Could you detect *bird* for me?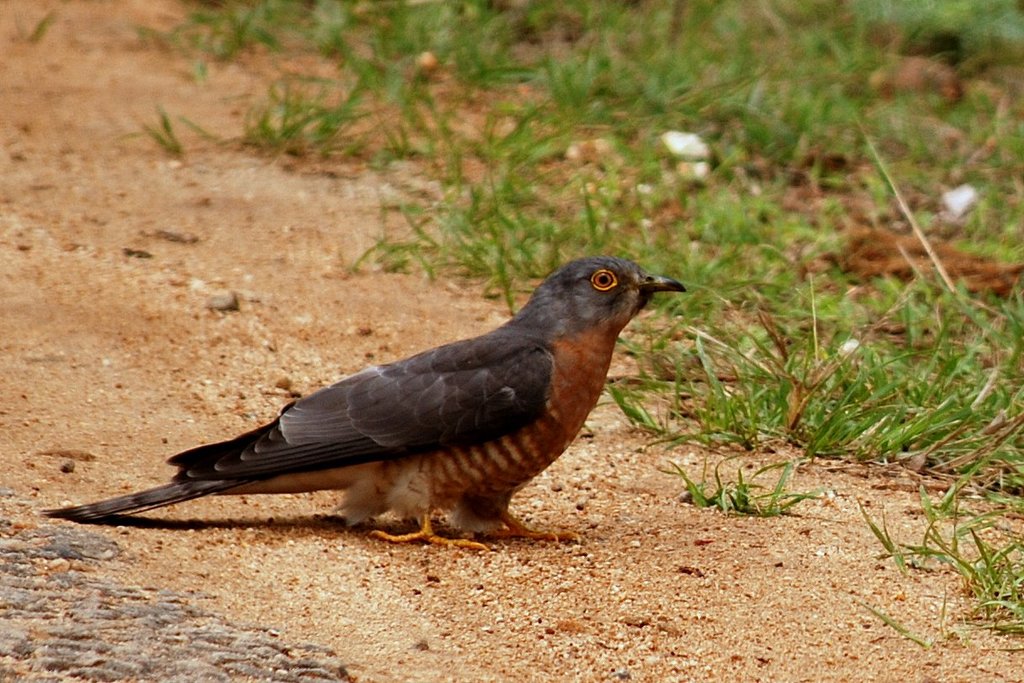
Detection result: 31:258:698:543.
